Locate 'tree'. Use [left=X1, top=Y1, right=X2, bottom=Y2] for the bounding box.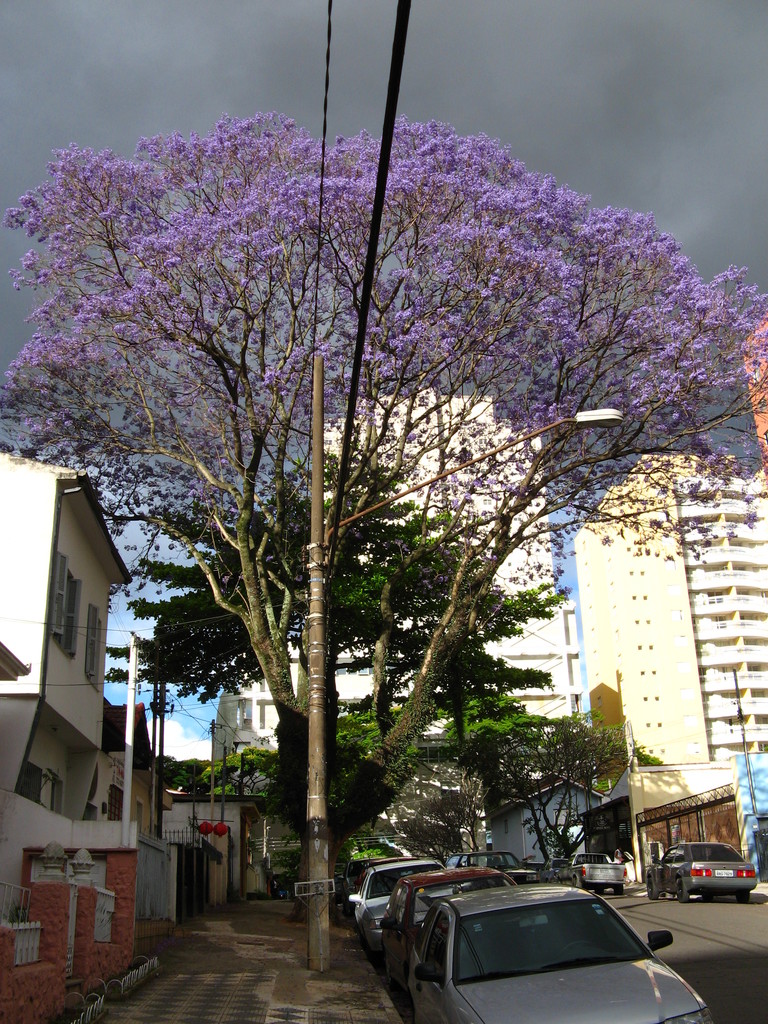
[left=332, top=698, right=407, bottom=781].
